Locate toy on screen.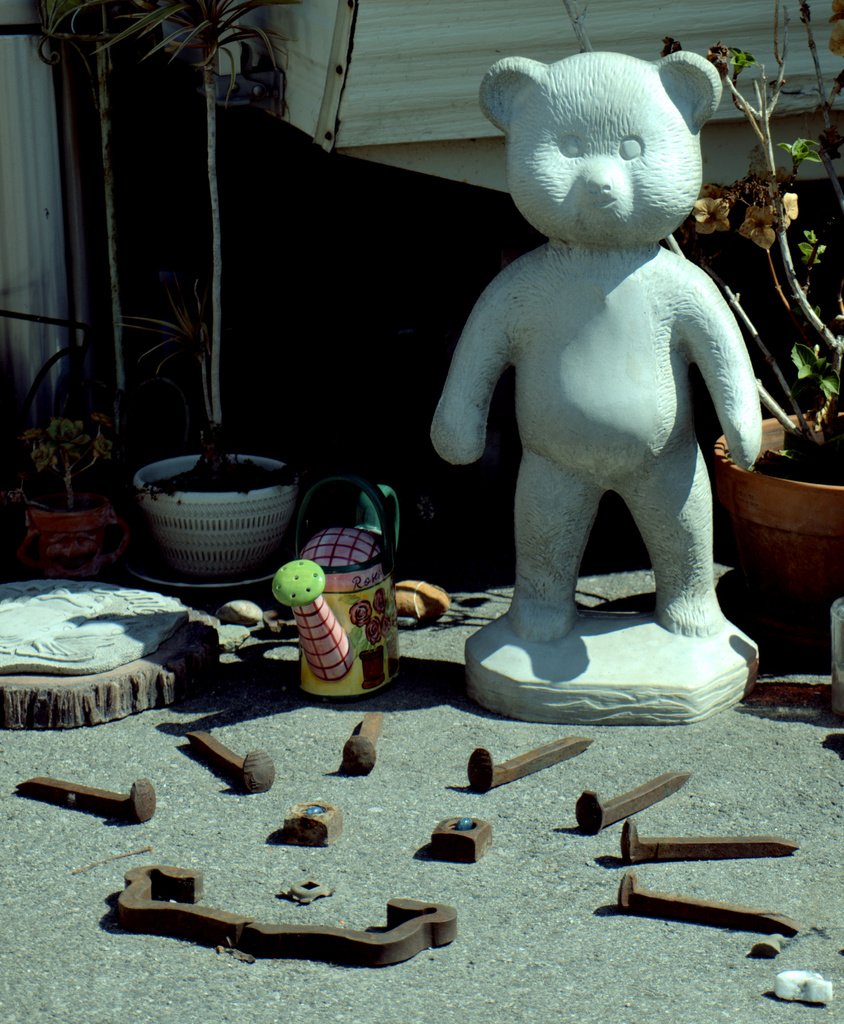
On screen at 574:767:690:834.
